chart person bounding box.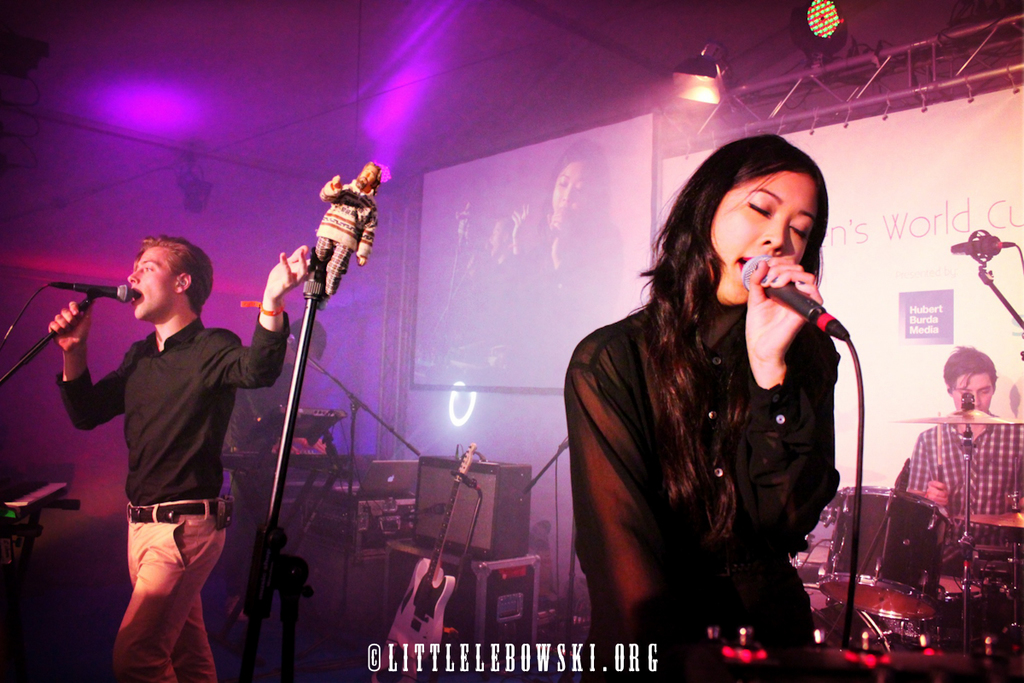
Charted: (left=317, top=158, right=387, bottom=306).
